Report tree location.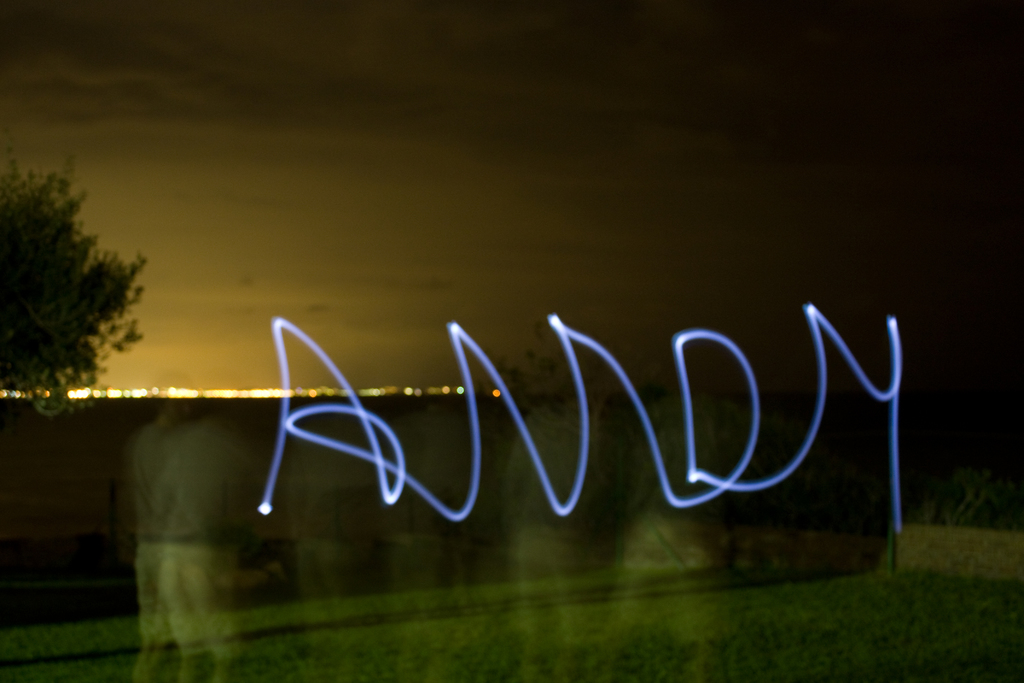
Report: x1=0 y1=177 x2=132 y2=418.
